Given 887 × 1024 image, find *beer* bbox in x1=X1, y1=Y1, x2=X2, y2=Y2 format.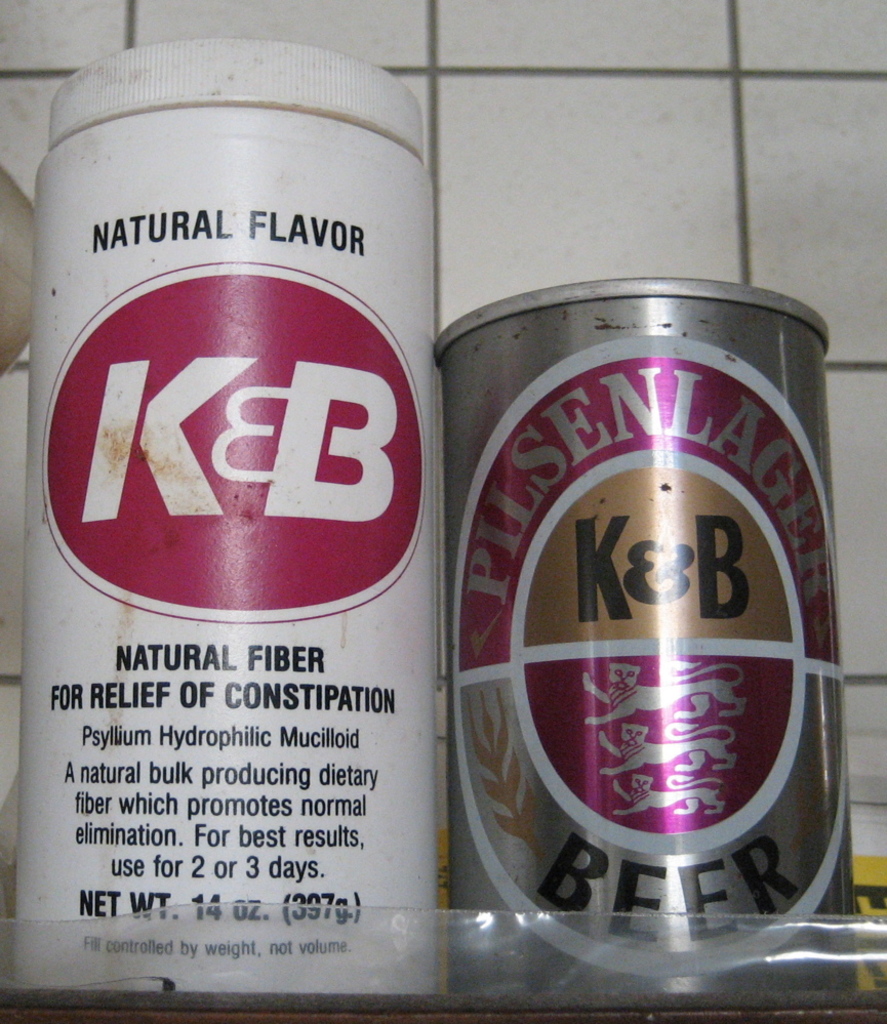
x1=446, y1=293, x2=858, y2=1005.
